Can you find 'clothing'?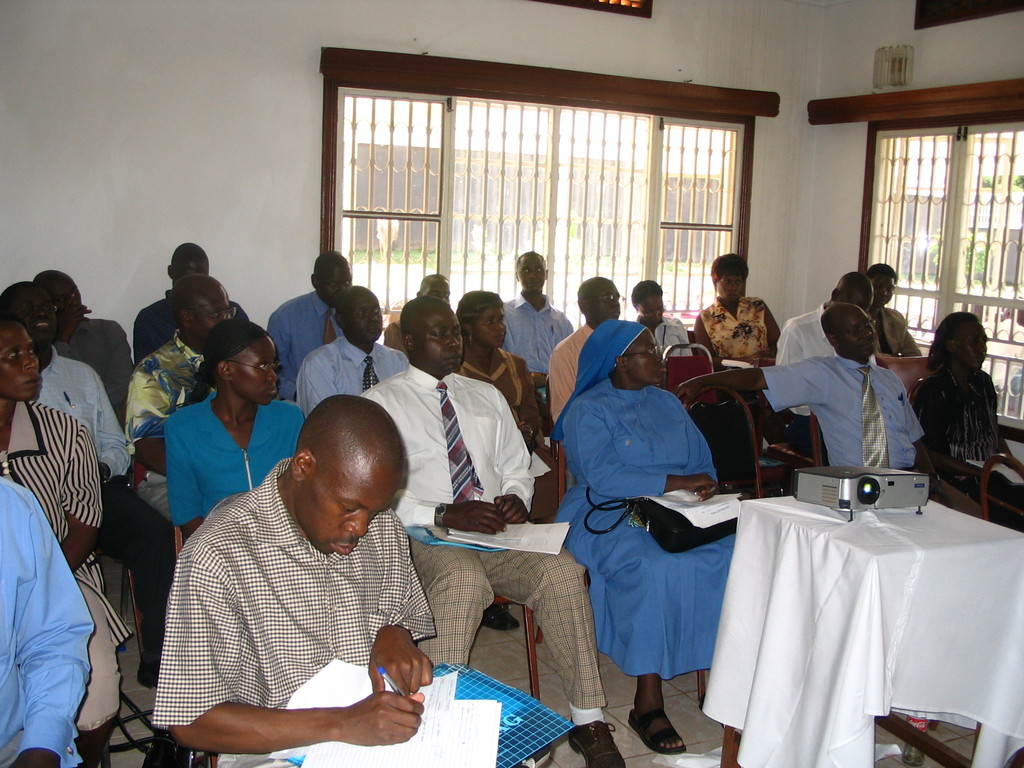
Yes, bounding box: 150/454/431/767.
